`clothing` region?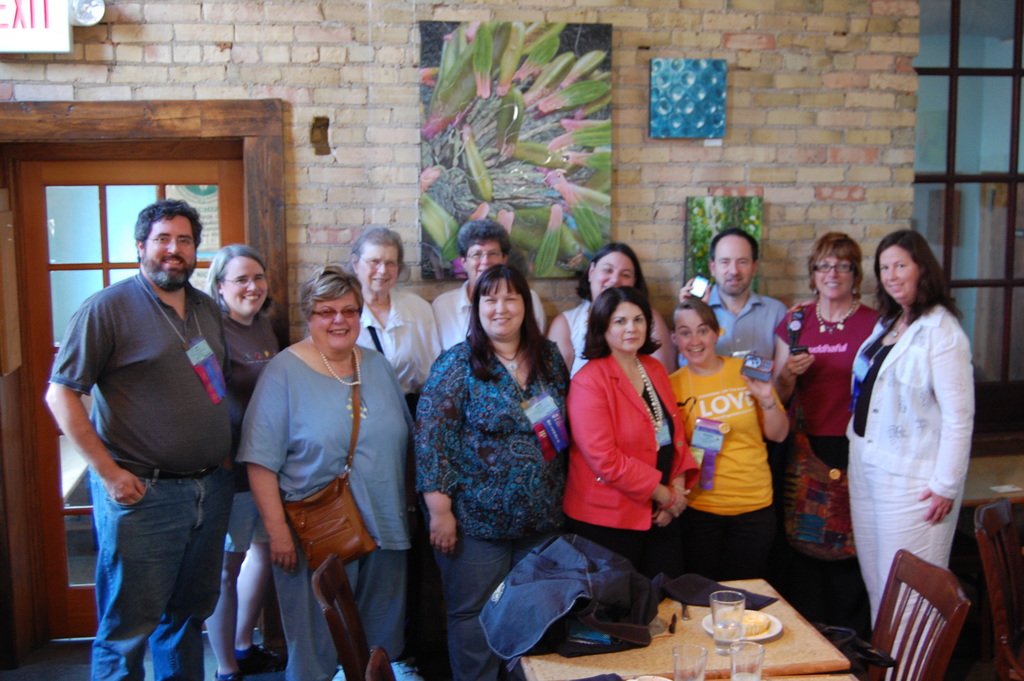
(x1=435, y1=293, x2=556, y2=361)
